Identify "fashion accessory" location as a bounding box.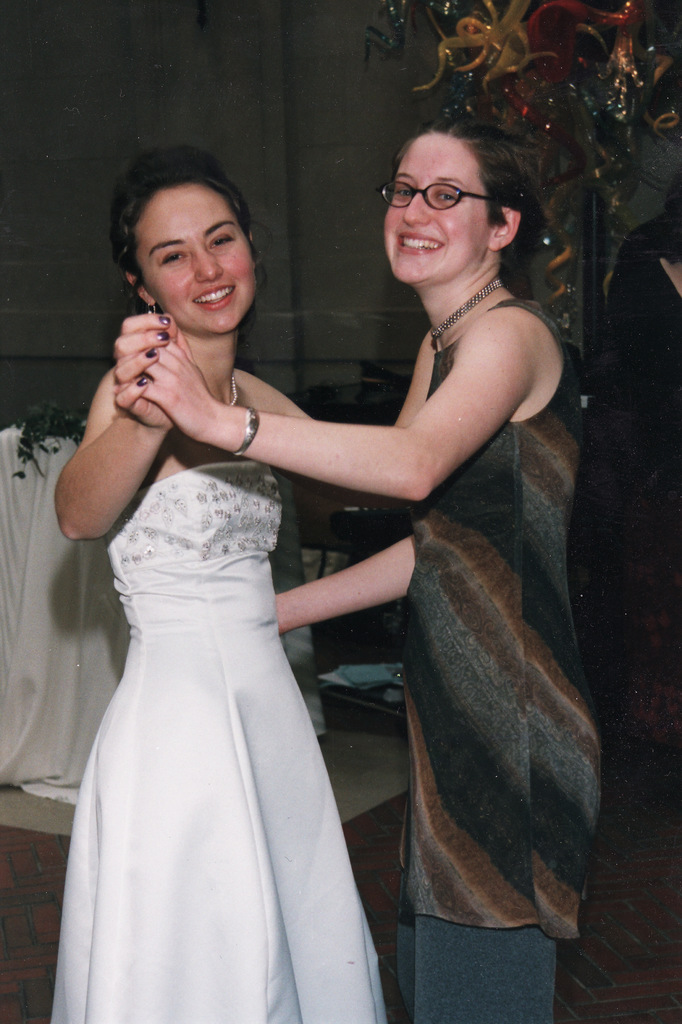
(421,281,499,349).
